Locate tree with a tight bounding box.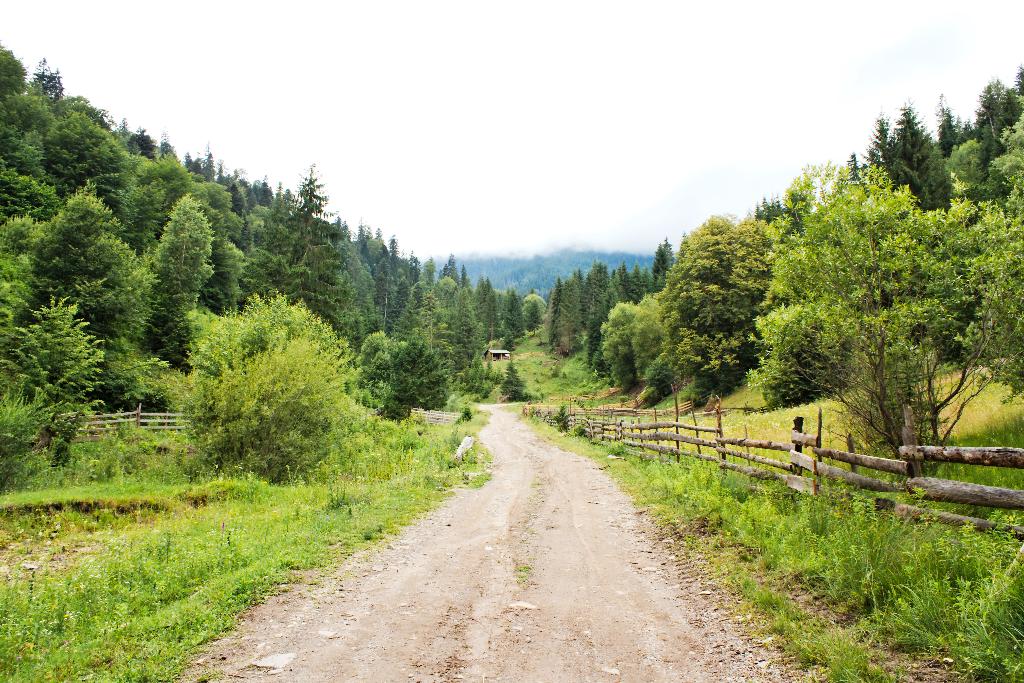
l=742, t=131, r=995, b=469.
